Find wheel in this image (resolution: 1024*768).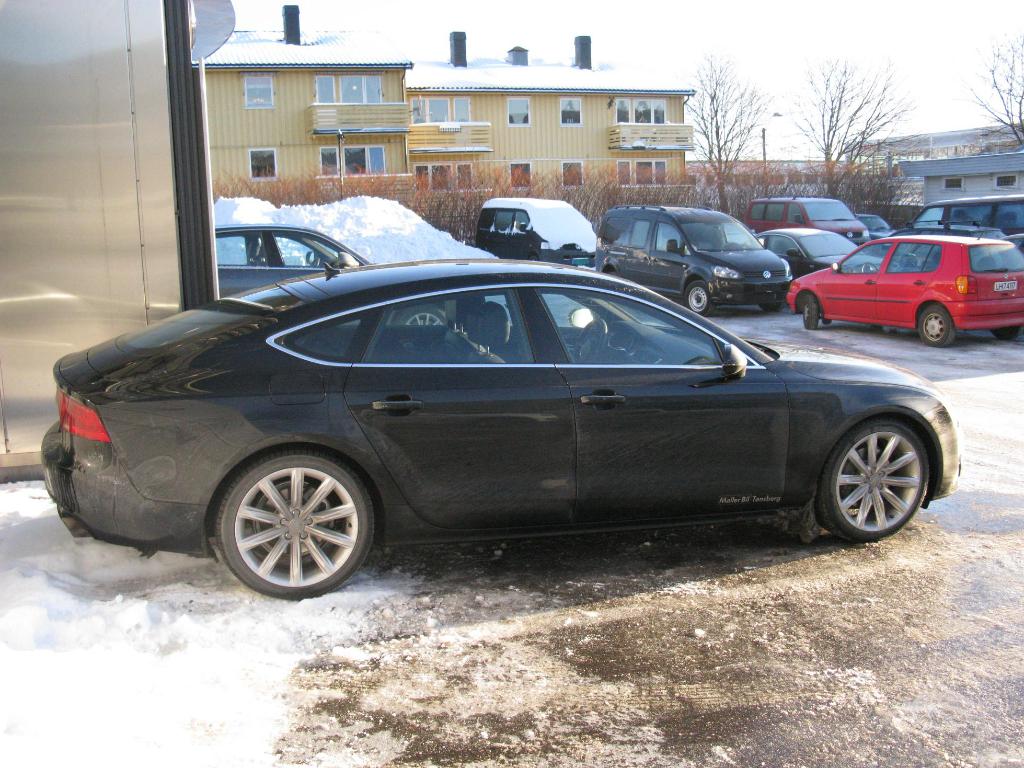
(x1=988, y1=328, x2=1023, y2=341).
